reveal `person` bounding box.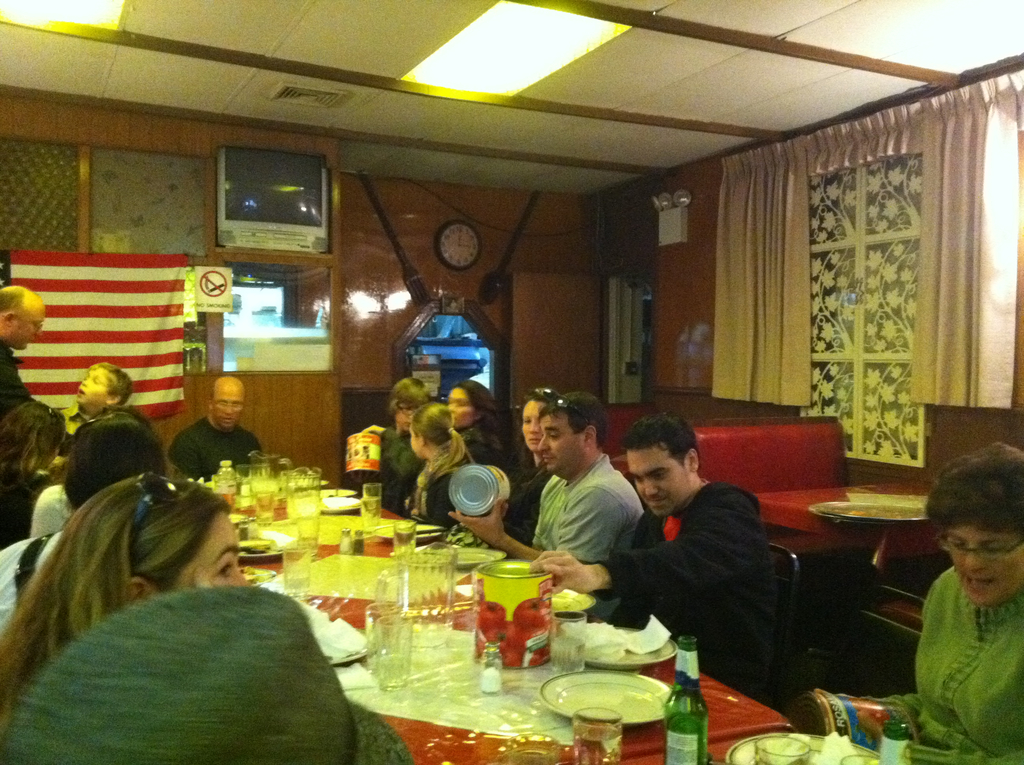
Revealed: select_region(506, 383, 565, 538).
